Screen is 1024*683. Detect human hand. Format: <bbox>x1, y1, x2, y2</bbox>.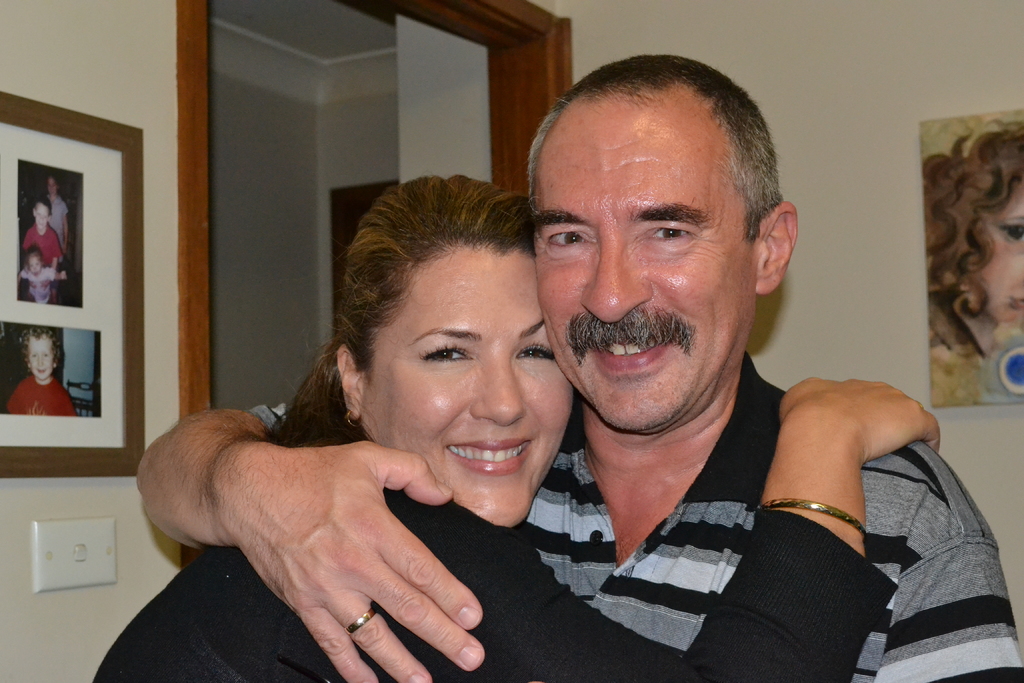
<bbox>141, 410, 488, 671</bbox>.
